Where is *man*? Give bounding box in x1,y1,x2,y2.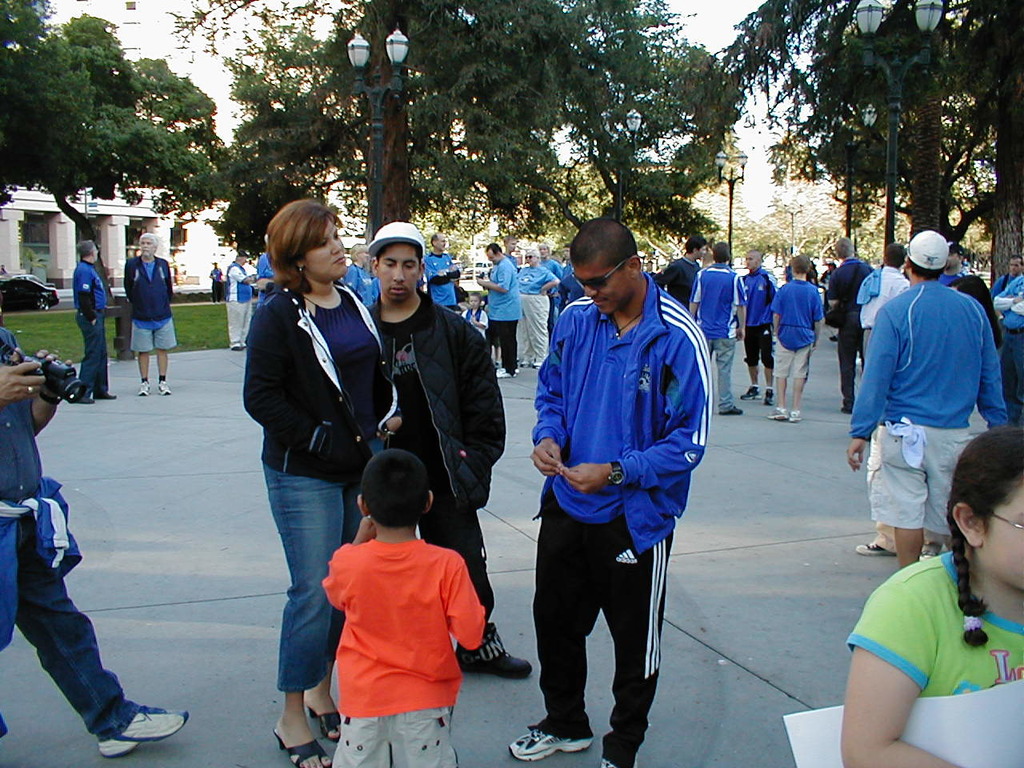
548,238,574,286.
